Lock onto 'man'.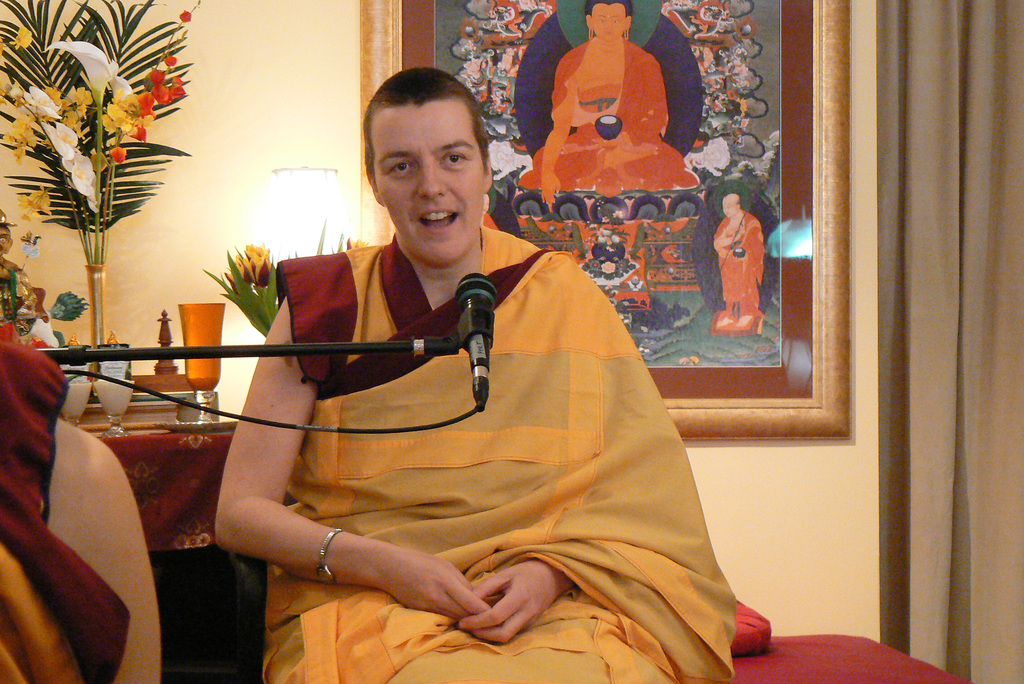
Locked: {"left": 519, "top": 0, "right": 698, "bottom": 209}.
